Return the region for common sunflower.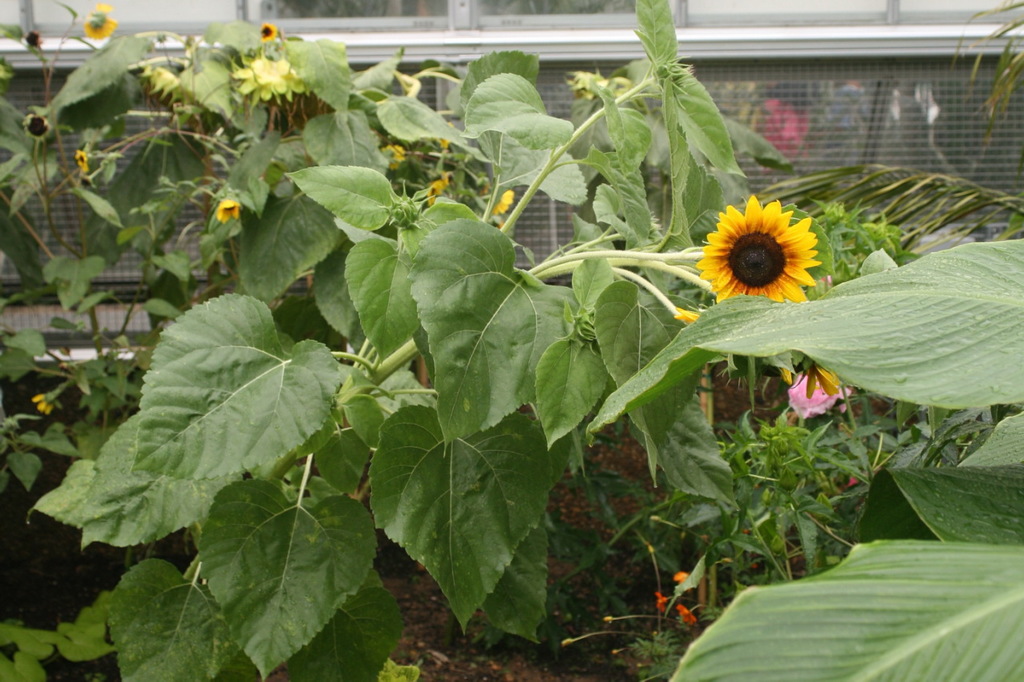
bbox=[379, 141, 402, 168].
